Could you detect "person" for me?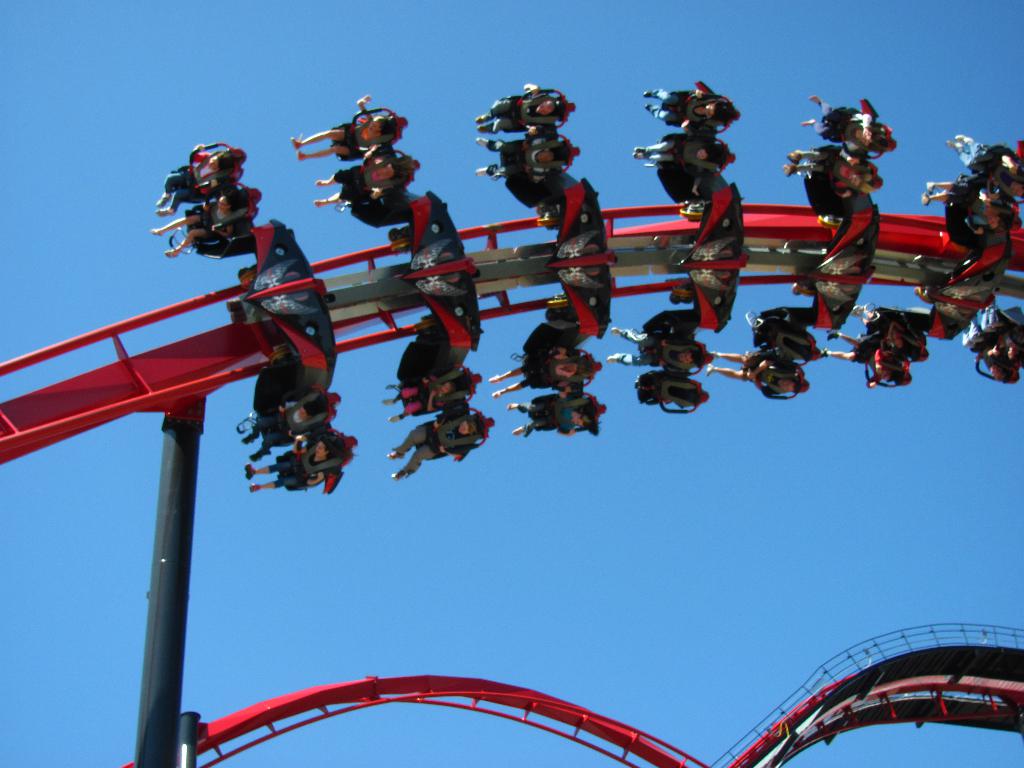
Detection result: (x1=944, y1=137, x2=1022, y2=198).
